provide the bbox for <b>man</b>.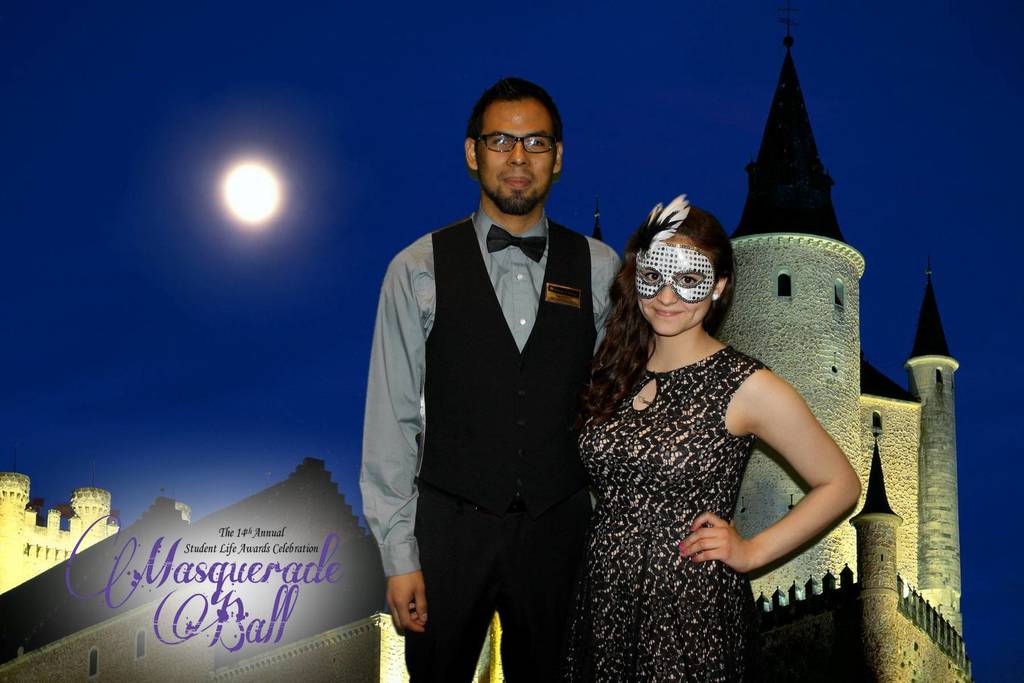
select_region(351, 83, 627, 651).
